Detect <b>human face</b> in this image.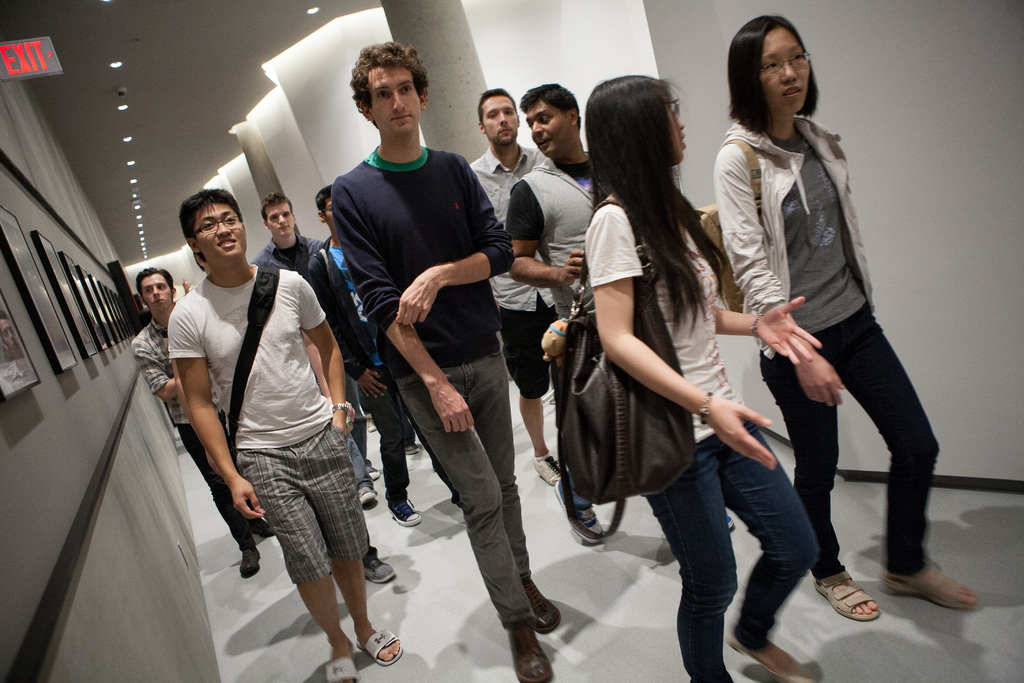
Detection: [left=140, top=272, right=169, bottom=311].
